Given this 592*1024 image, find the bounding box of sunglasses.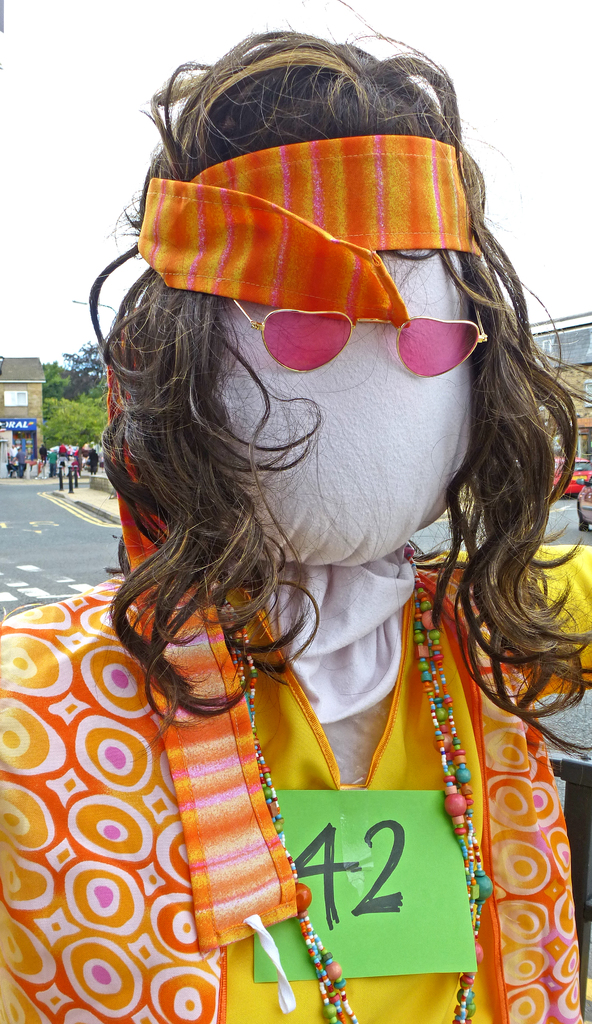
bbox=[231, 290, 488, 379].
